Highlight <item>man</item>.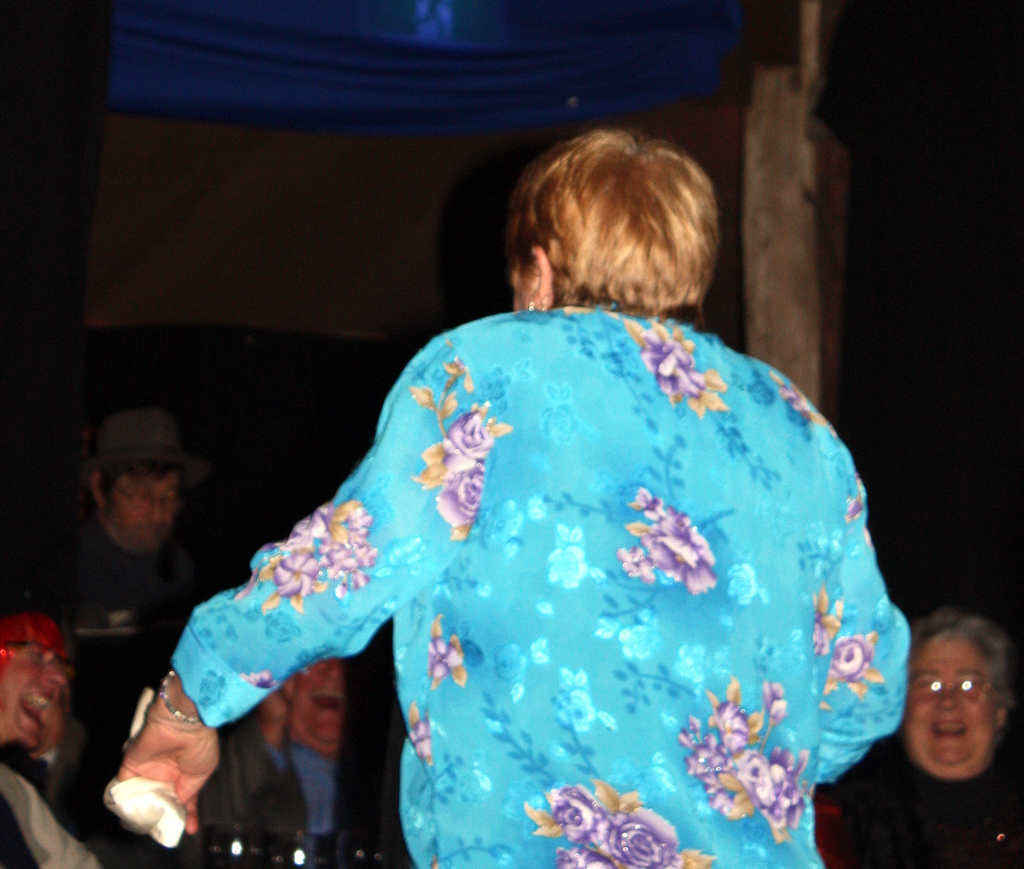
Highlighted region: 34:415:205:868.
